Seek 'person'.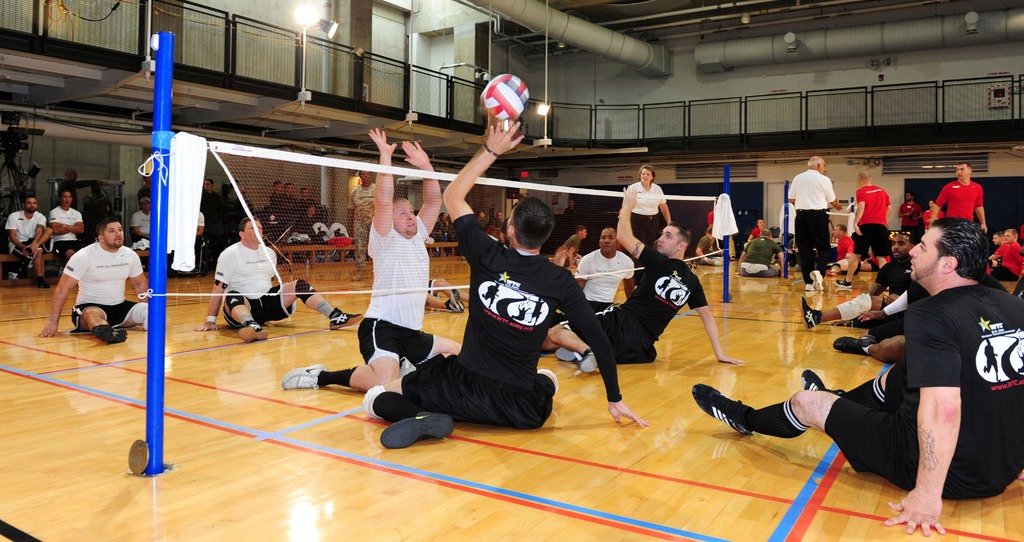
1:197:50:286.
